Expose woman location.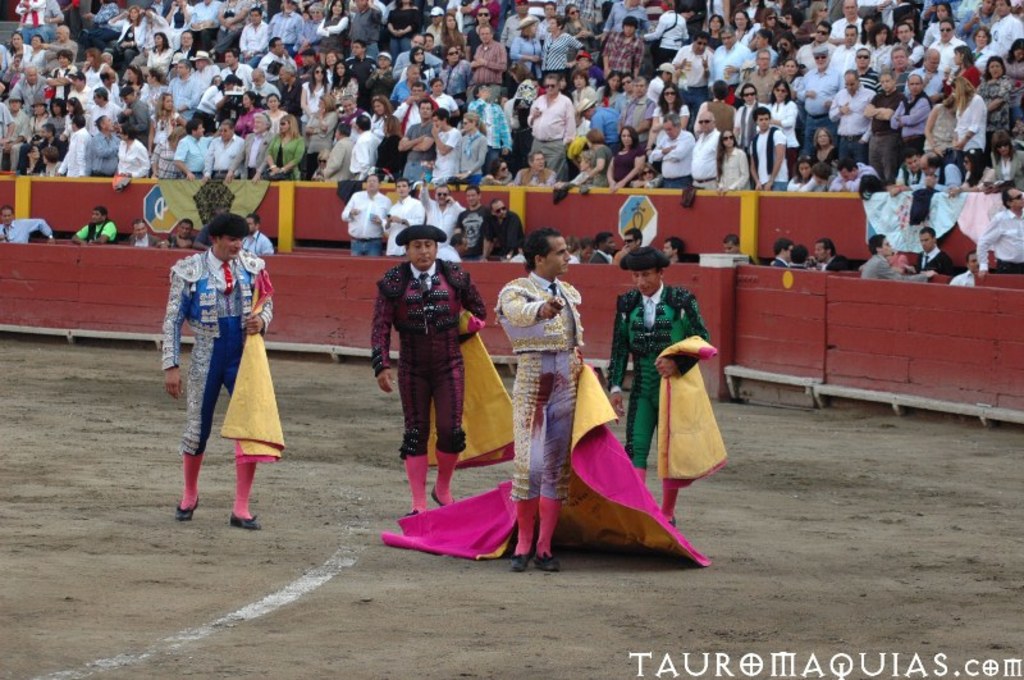
Exposed at [x1=517, y1=151, x2=554, y2=183].
